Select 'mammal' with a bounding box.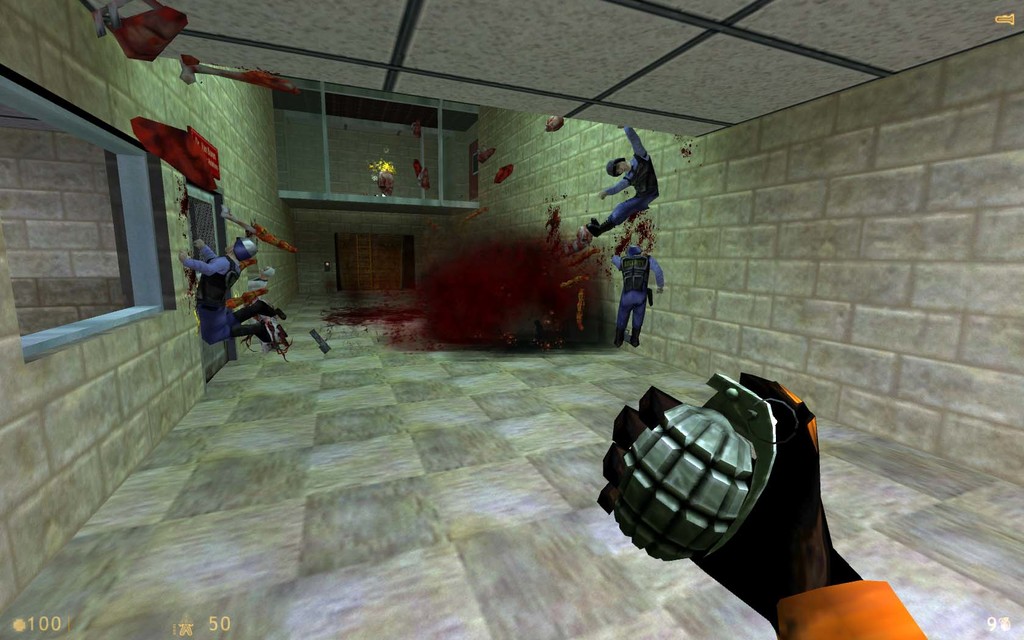
(609,242,665,348).
